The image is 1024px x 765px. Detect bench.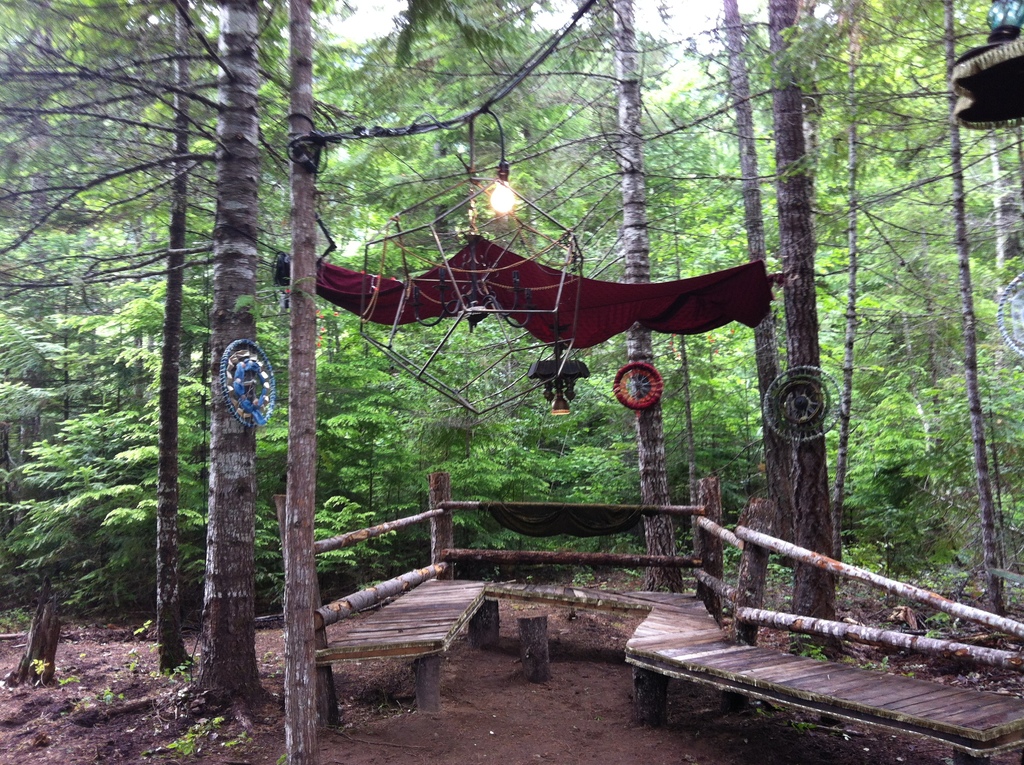
Detection: x1=603 y1=581 x2=1005 y2=753.
